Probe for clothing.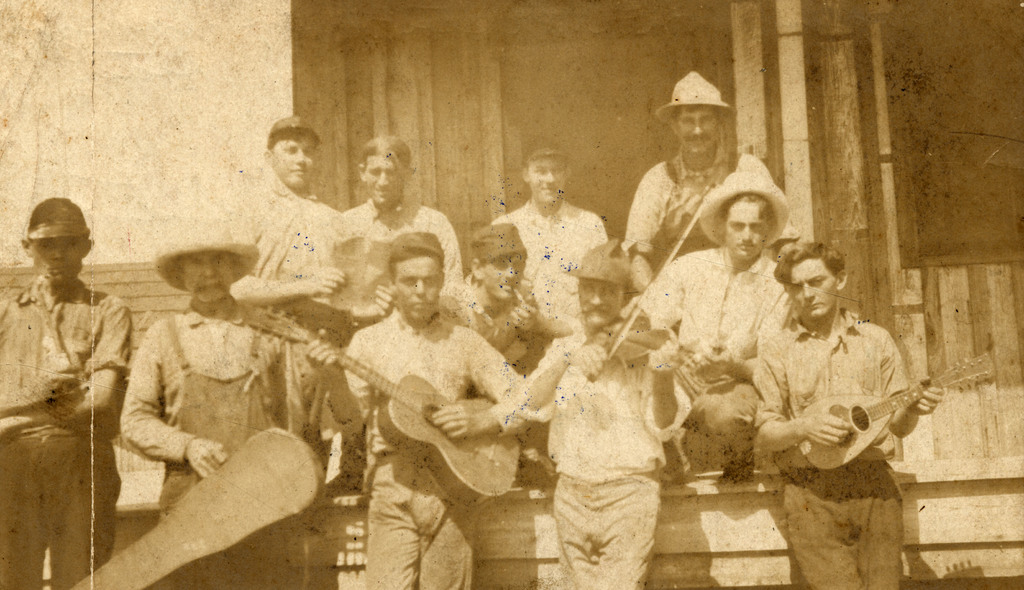
Probe result: [518, 335, 687, 589].
